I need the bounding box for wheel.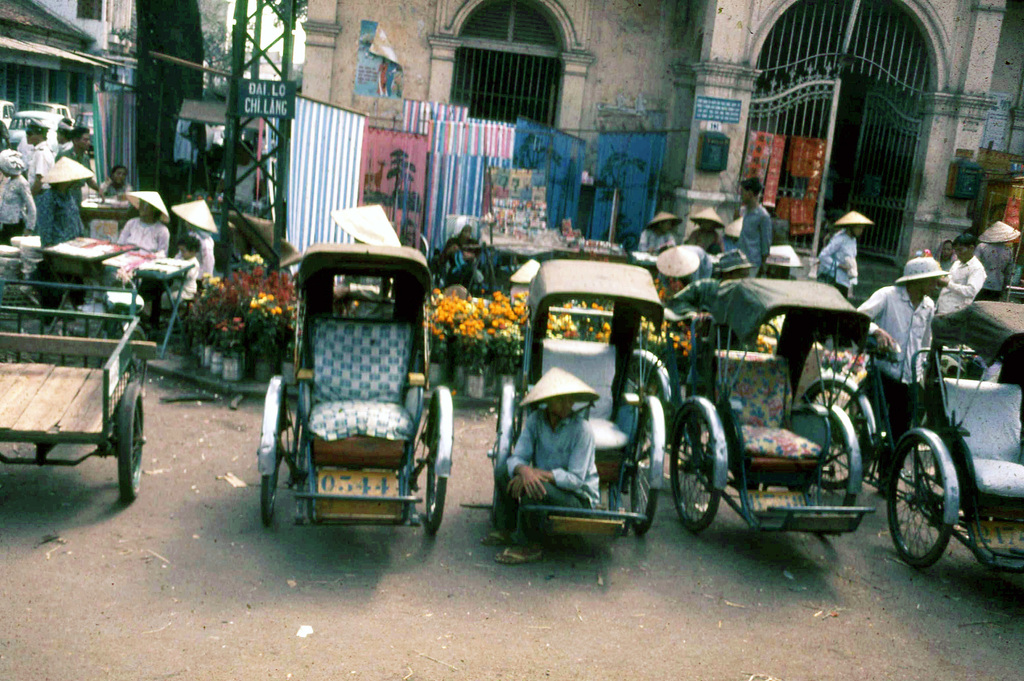
Here it is: 800:411:858:525.
